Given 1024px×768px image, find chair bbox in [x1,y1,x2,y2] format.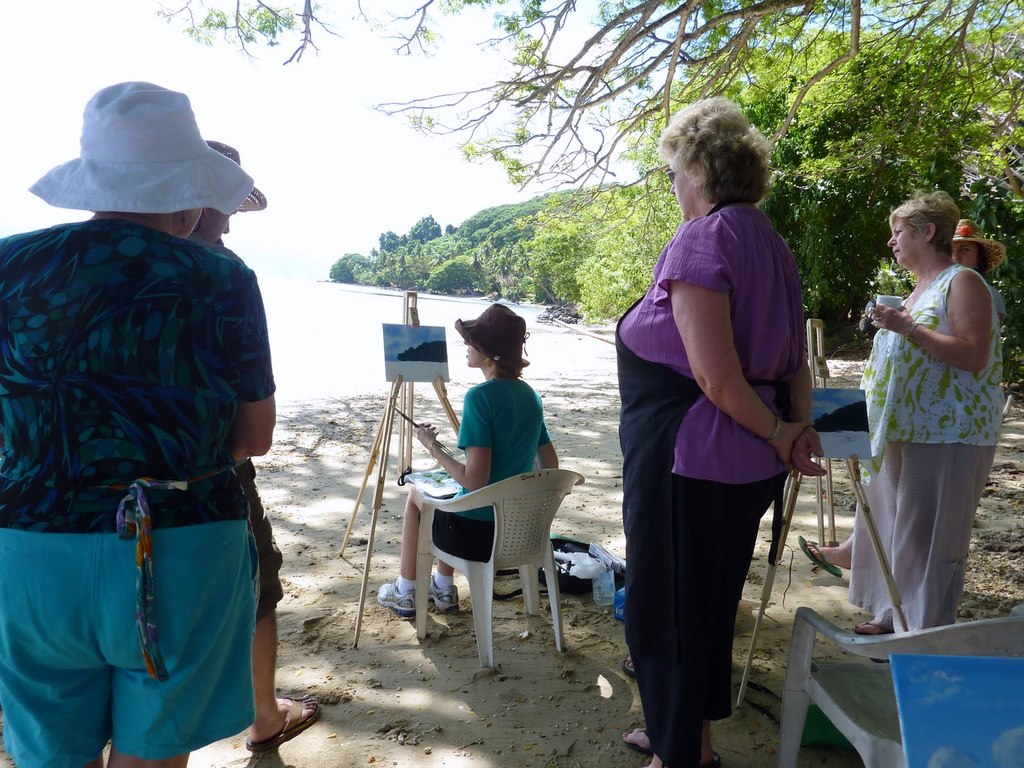
[395,469,594,656].
